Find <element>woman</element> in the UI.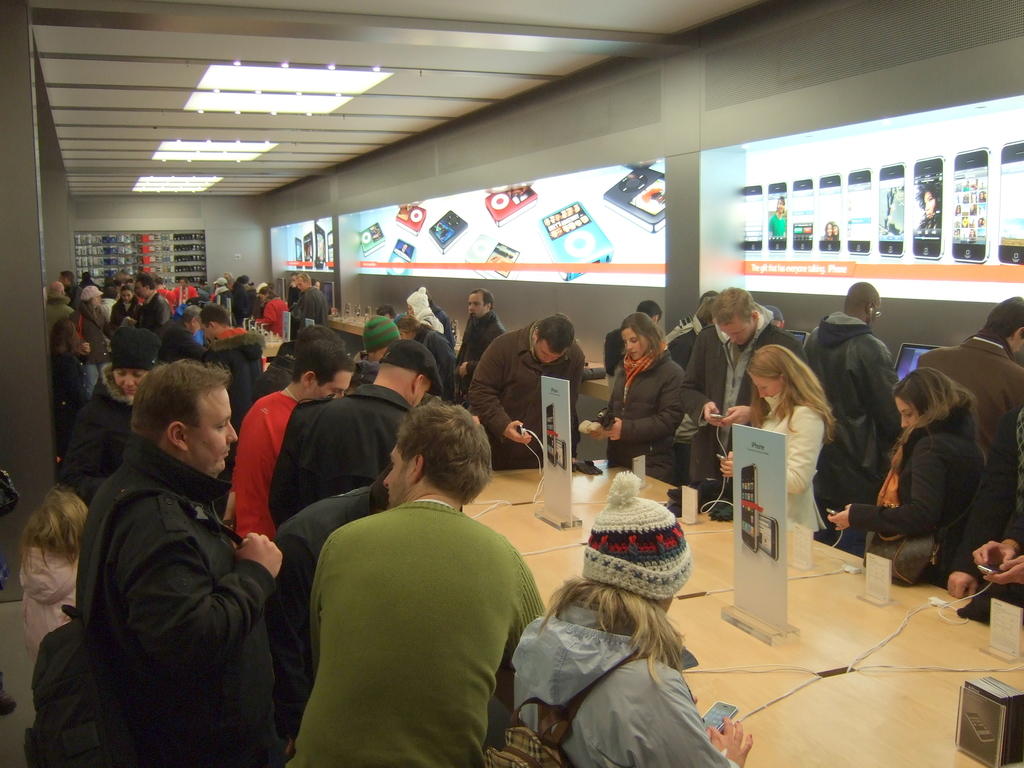
UI element at BBox(507, 466, 758, 767).
